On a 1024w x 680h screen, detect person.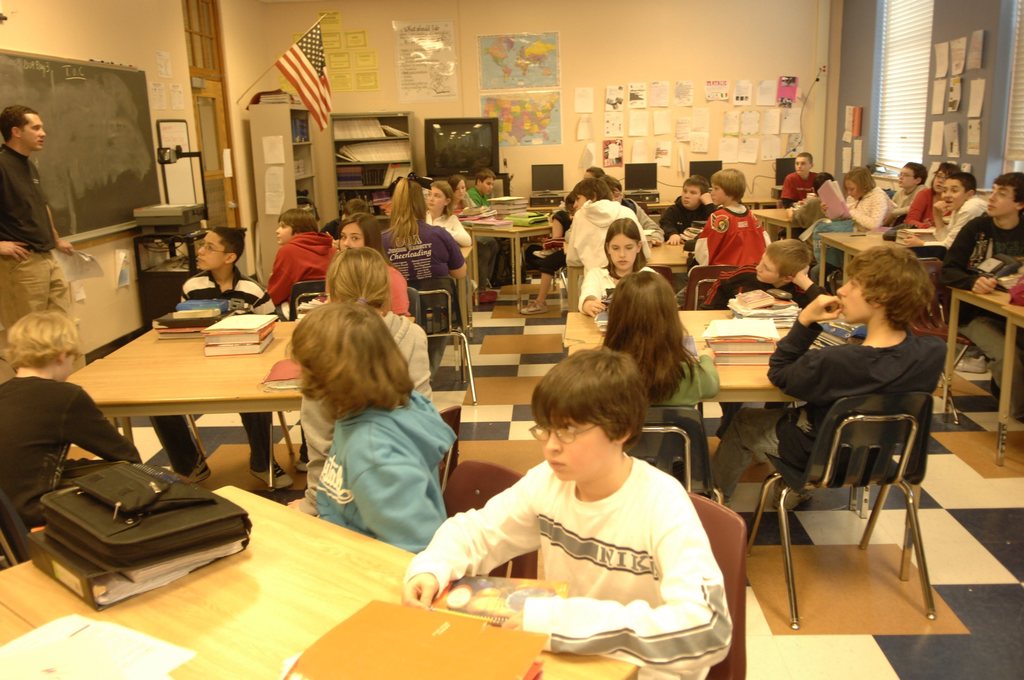
box(299, 244, 435, 514).
